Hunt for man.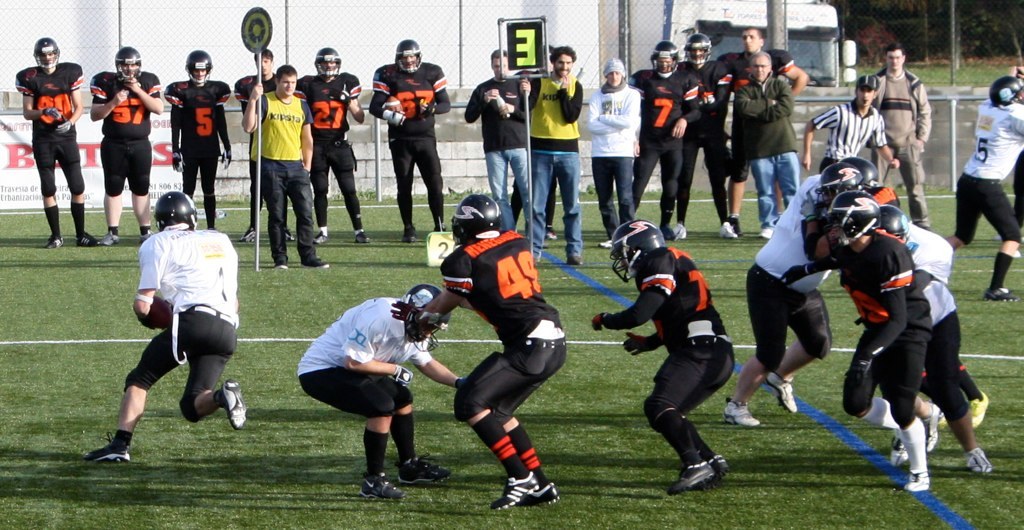
Hunted down at <box>235,47,287,242</box>.
